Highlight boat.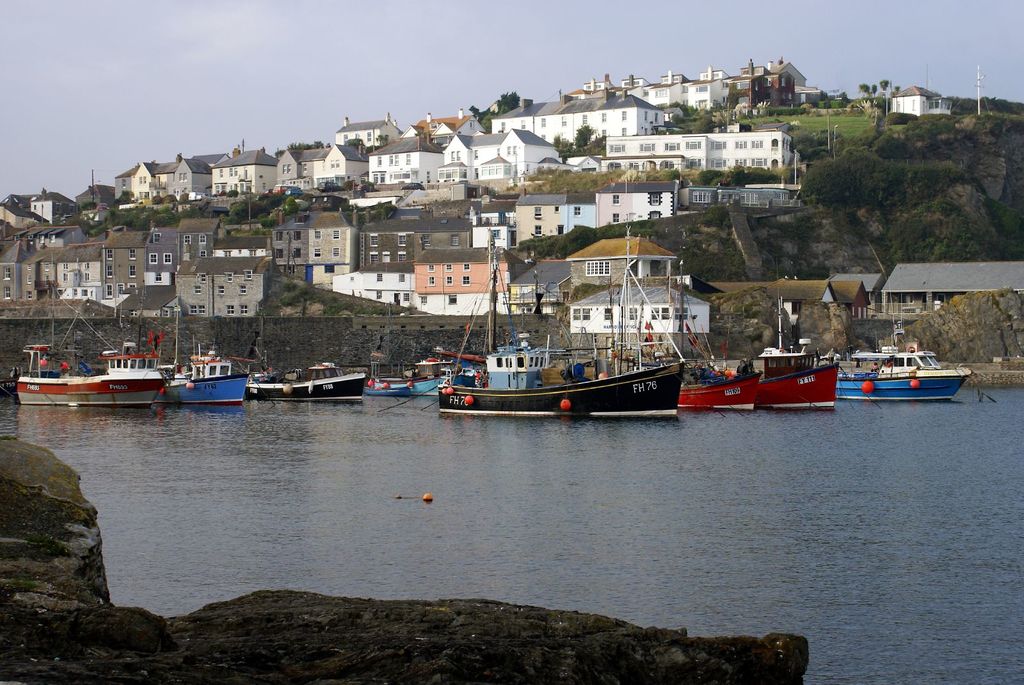
Highlighted region: box(834, 303, 971, 396).
